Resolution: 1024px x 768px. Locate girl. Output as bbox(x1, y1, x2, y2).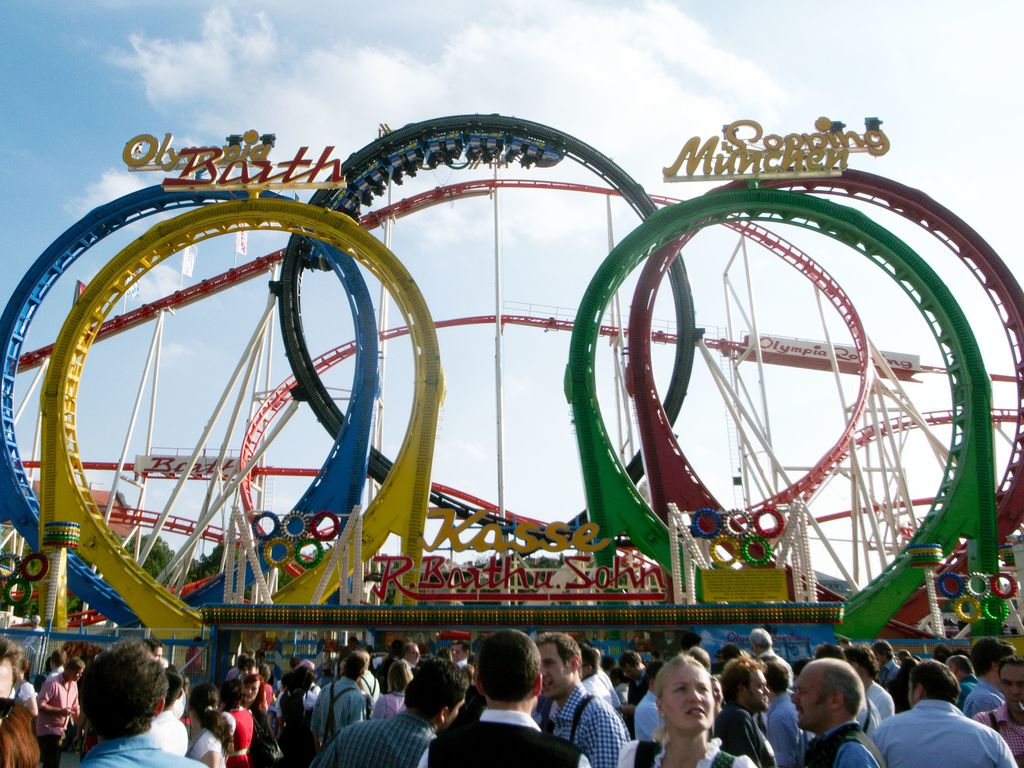
bbox(246, 676, 266, 745).
